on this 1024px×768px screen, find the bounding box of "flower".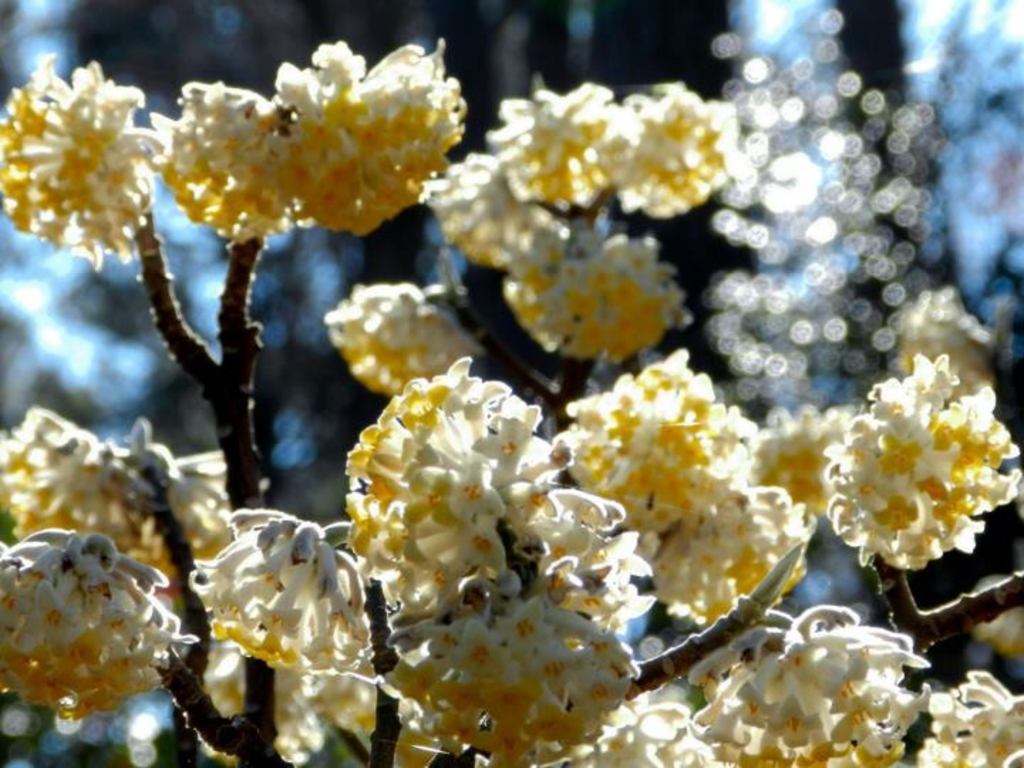
Bounding box: rect(826, 347, 996, 600).
